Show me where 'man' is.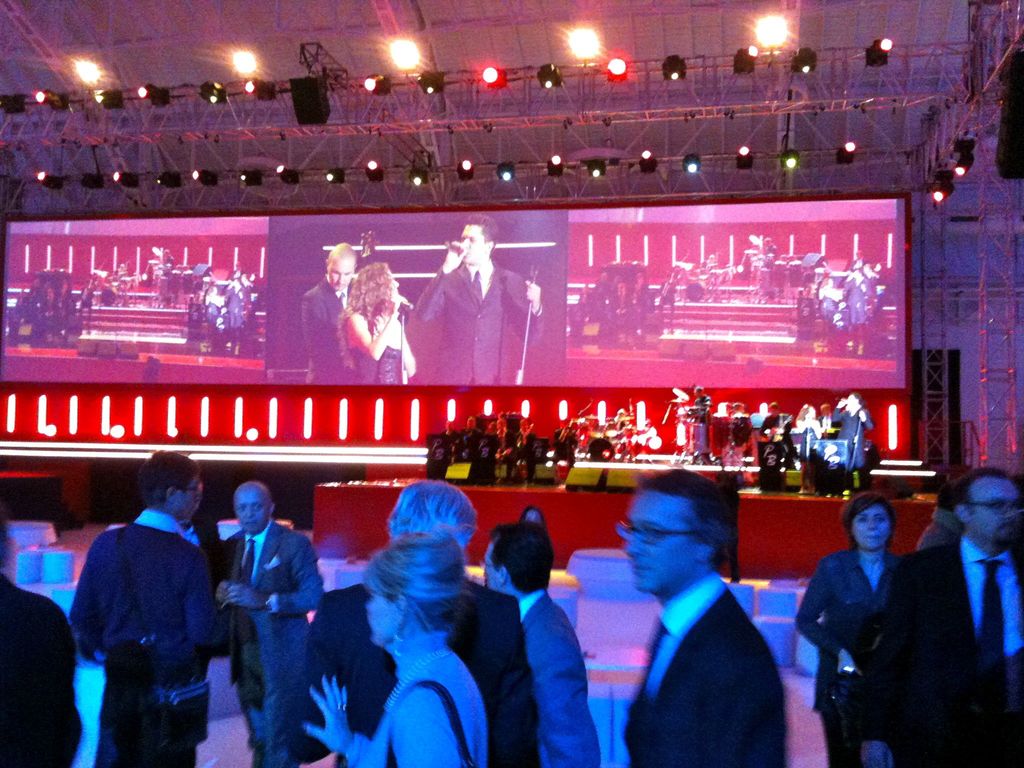
'man' is at BBox(592, 477, 806, 766).
